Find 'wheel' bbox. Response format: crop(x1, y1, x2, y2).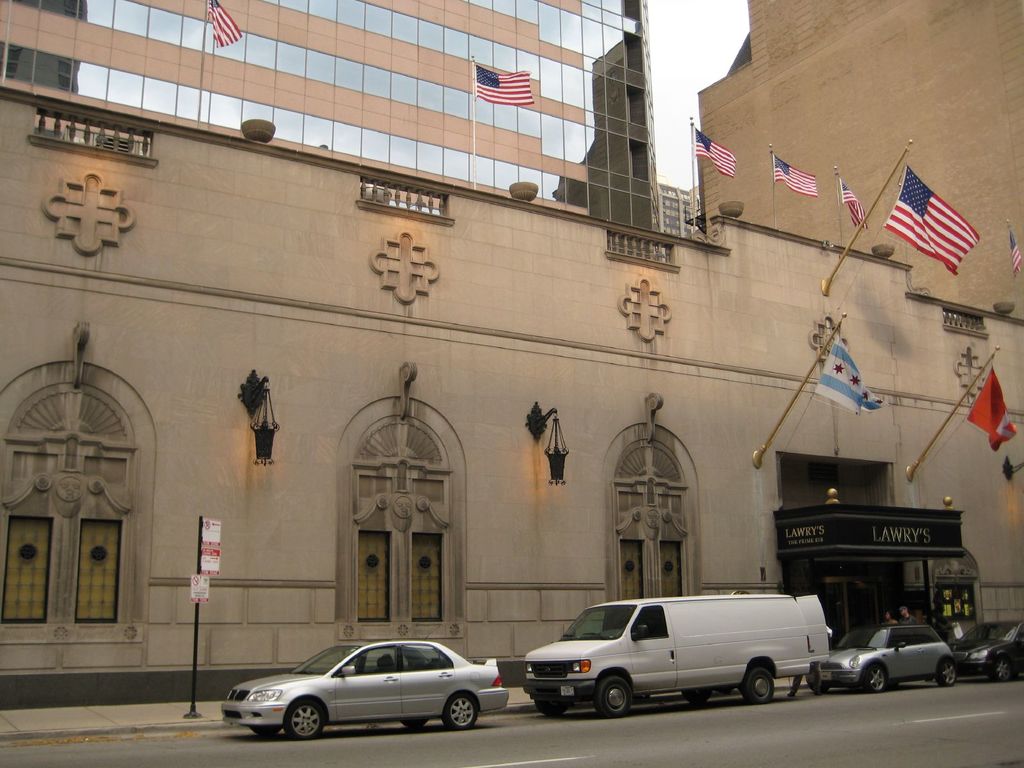
crop(251, 730, 287, 737).
